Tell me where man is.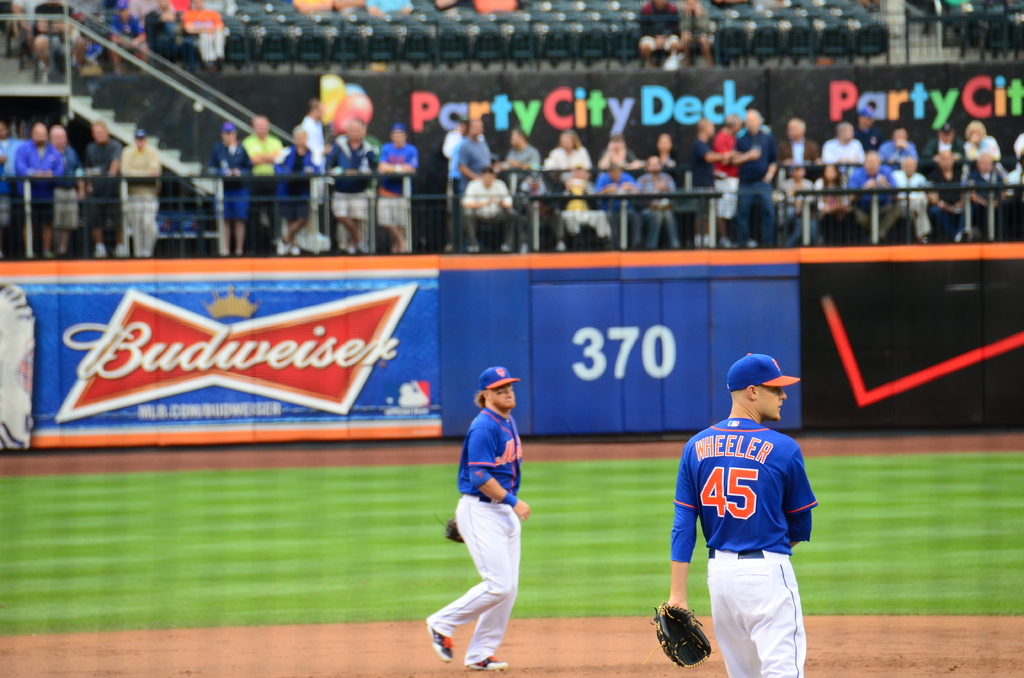
man is at <region>881, 131, 915, 166</region>.
